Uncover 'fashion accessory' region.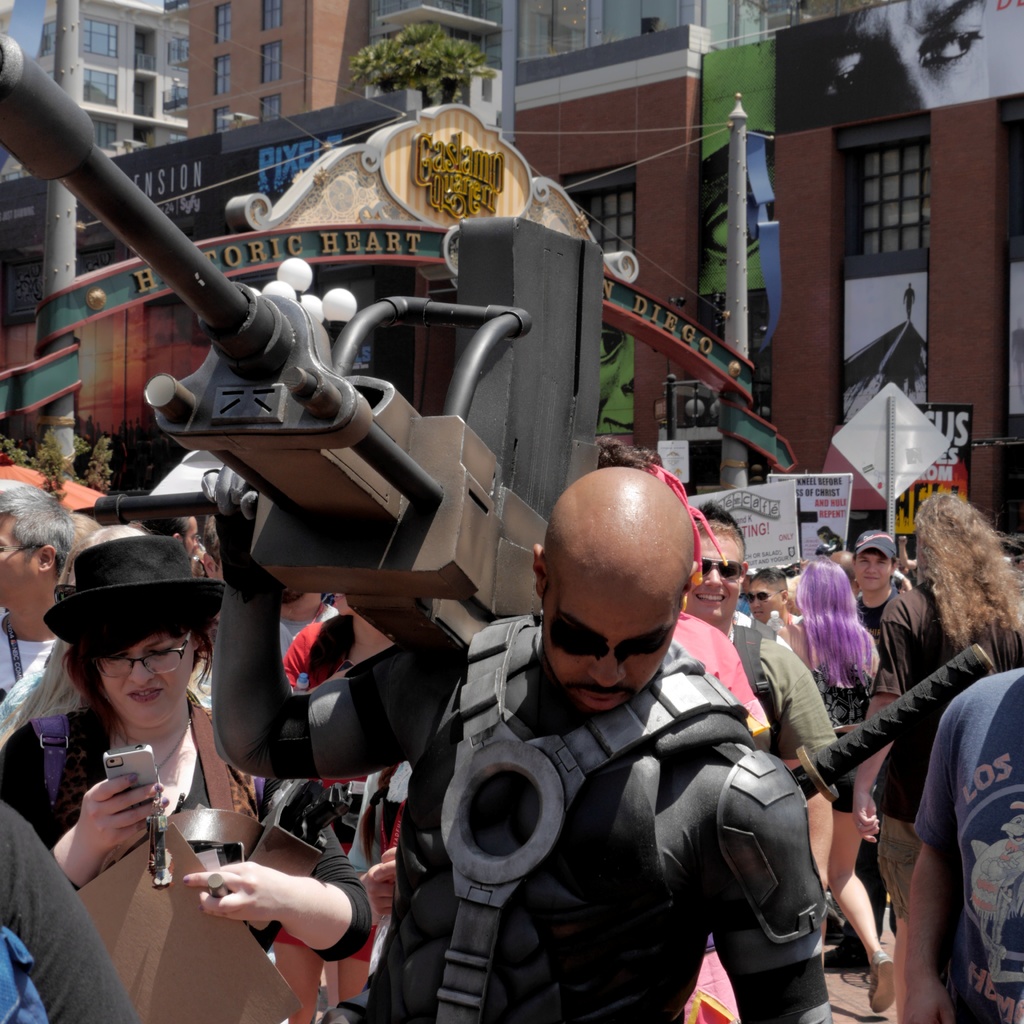
Uncovered: bbox(849, 525, 896, 564).
